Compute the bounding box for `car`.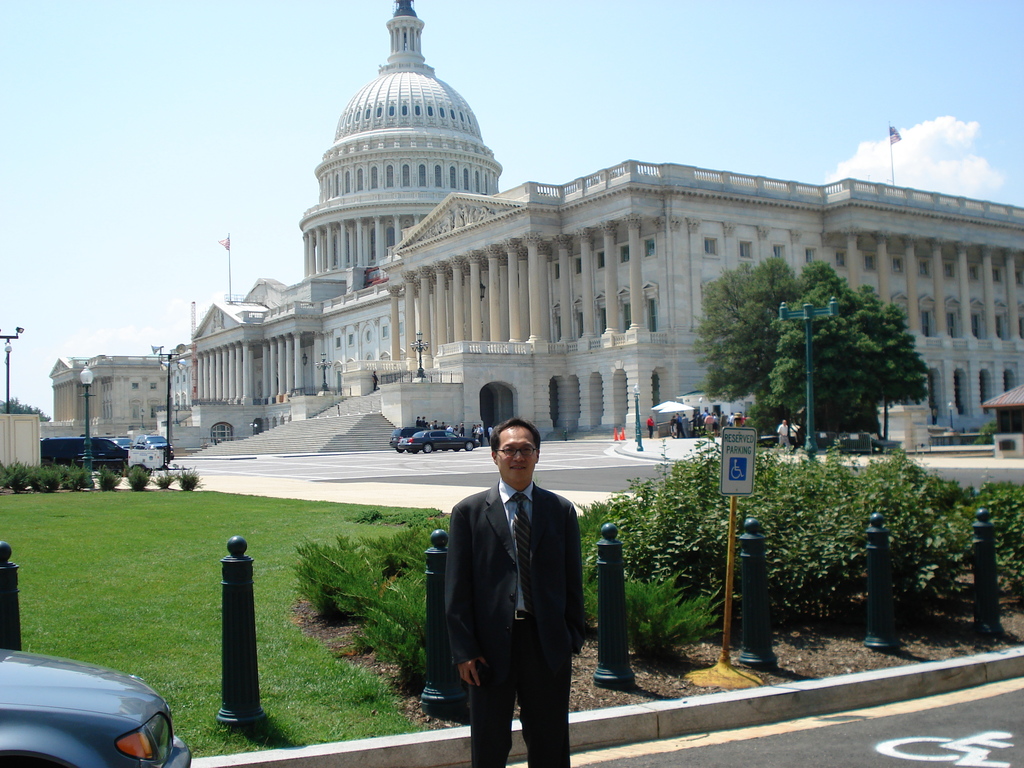
{"x1": 395, "y1": 428, "x2": 478, "y2": 456}.
